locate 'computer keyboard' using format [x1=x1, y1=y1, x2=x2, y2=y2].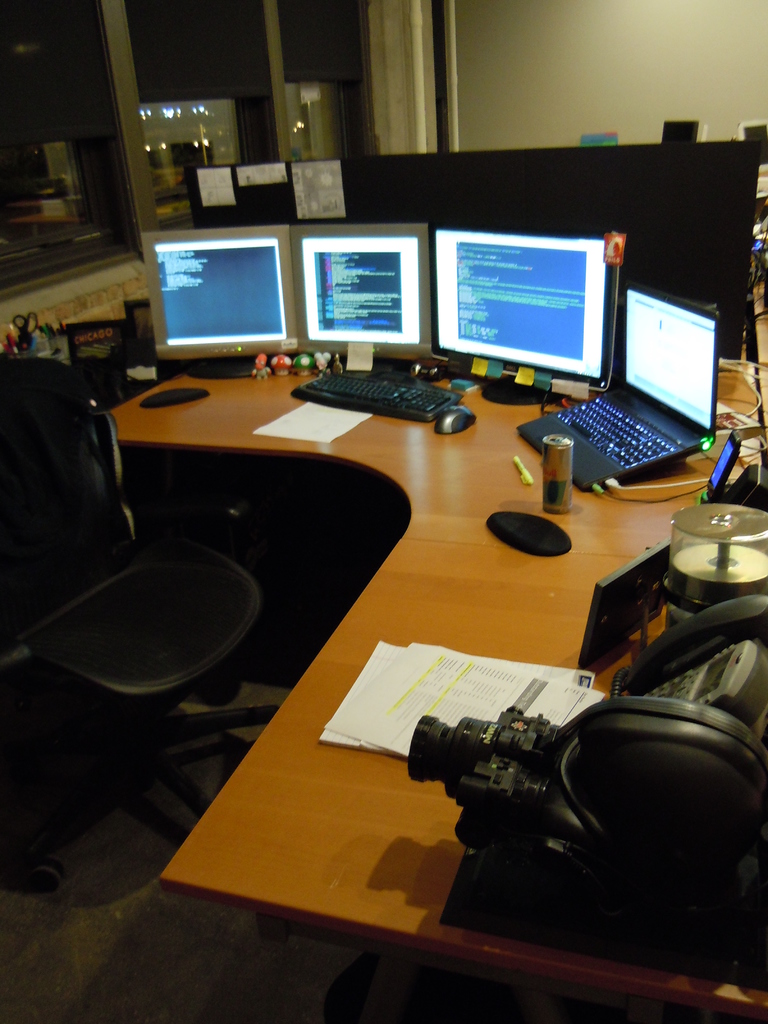
[x1=291, y1=371, x2=463, y2=420].
